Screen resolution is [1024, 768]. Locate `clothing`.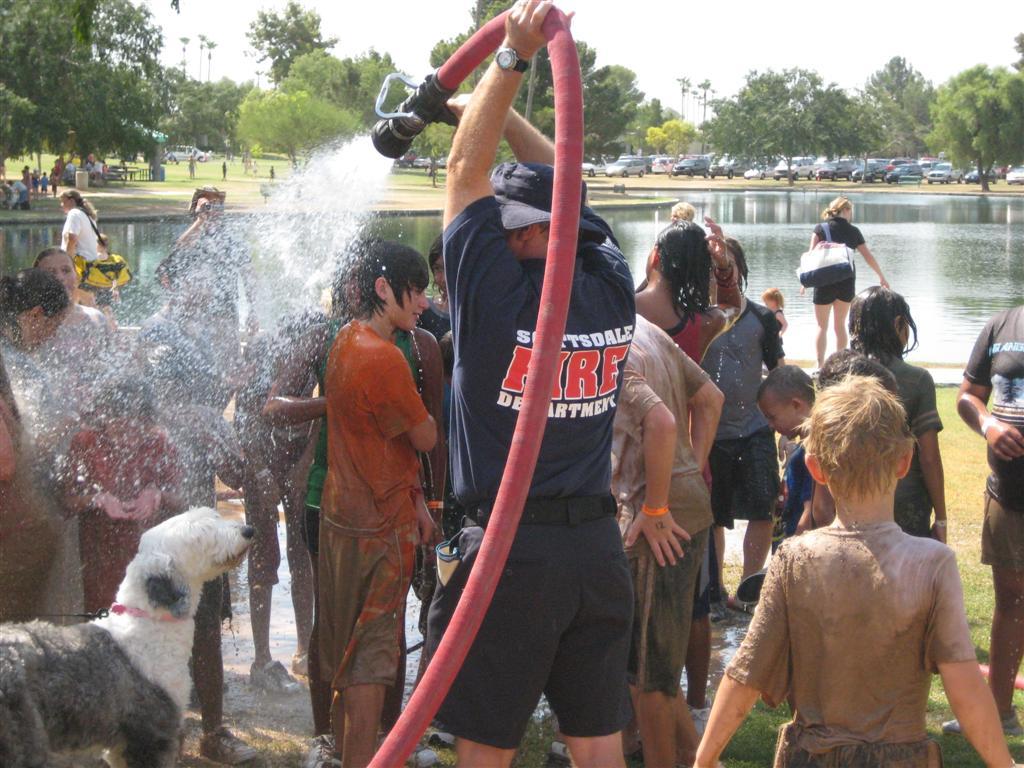
bbox=[729, 517, 974, 762].
